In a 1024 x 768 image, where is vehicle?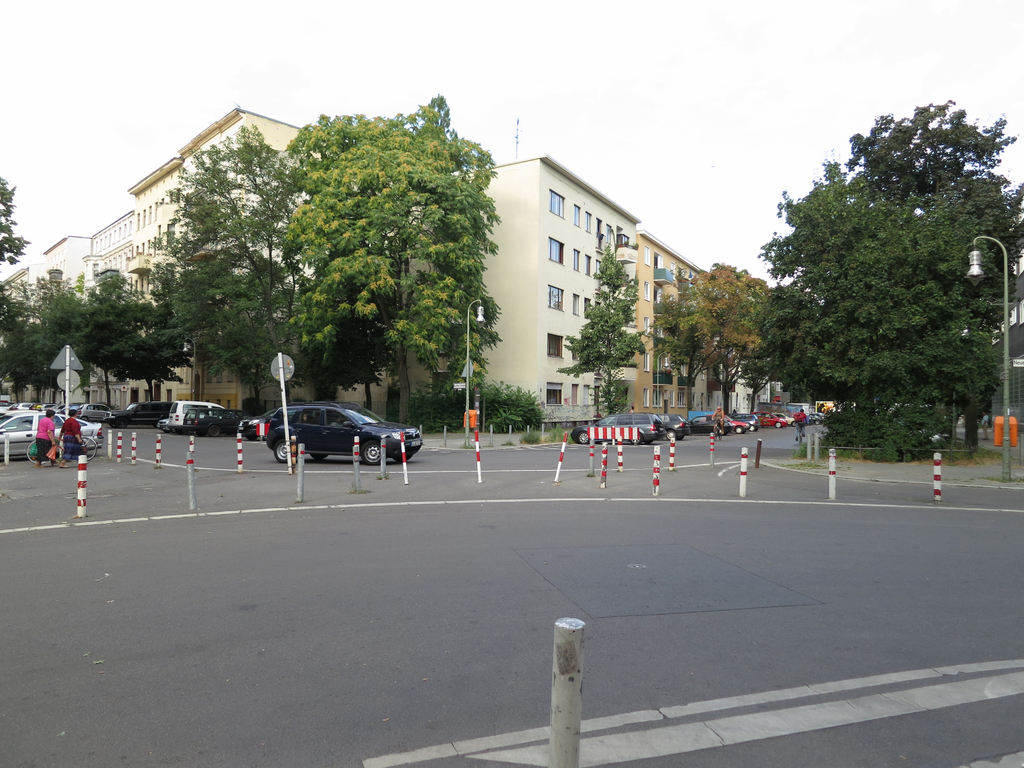
pyautogui.locateOnScreen(166, 400, 230, 428).
